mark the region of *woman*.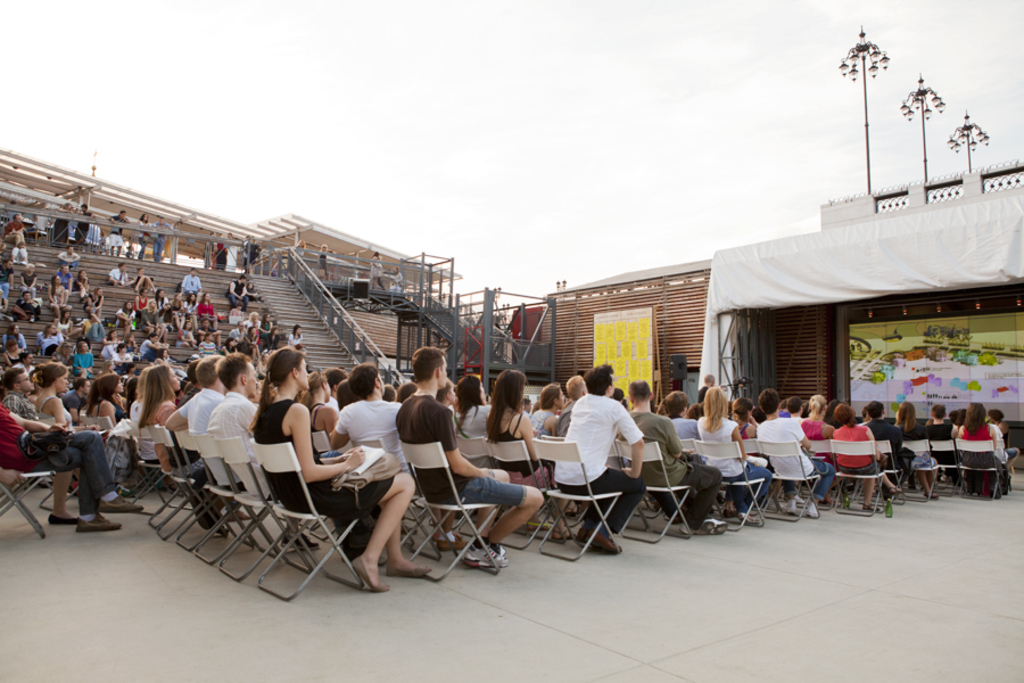
Region: bbox=[247, 282, 263, 303].
